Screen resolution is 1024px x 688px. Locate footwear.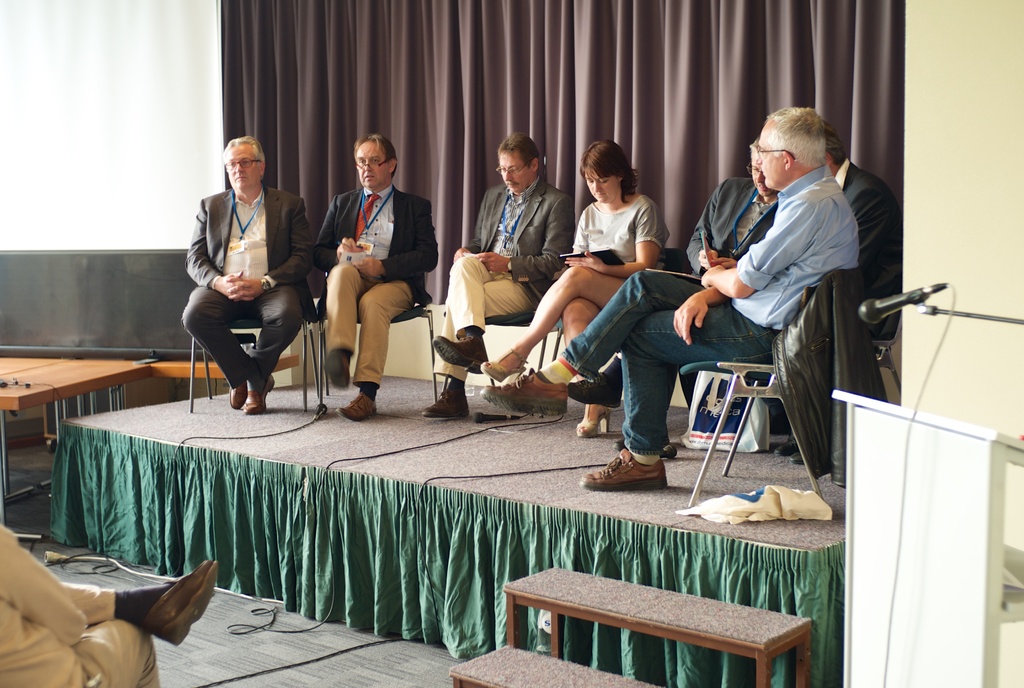
rect(133, 549, 226, 654).
